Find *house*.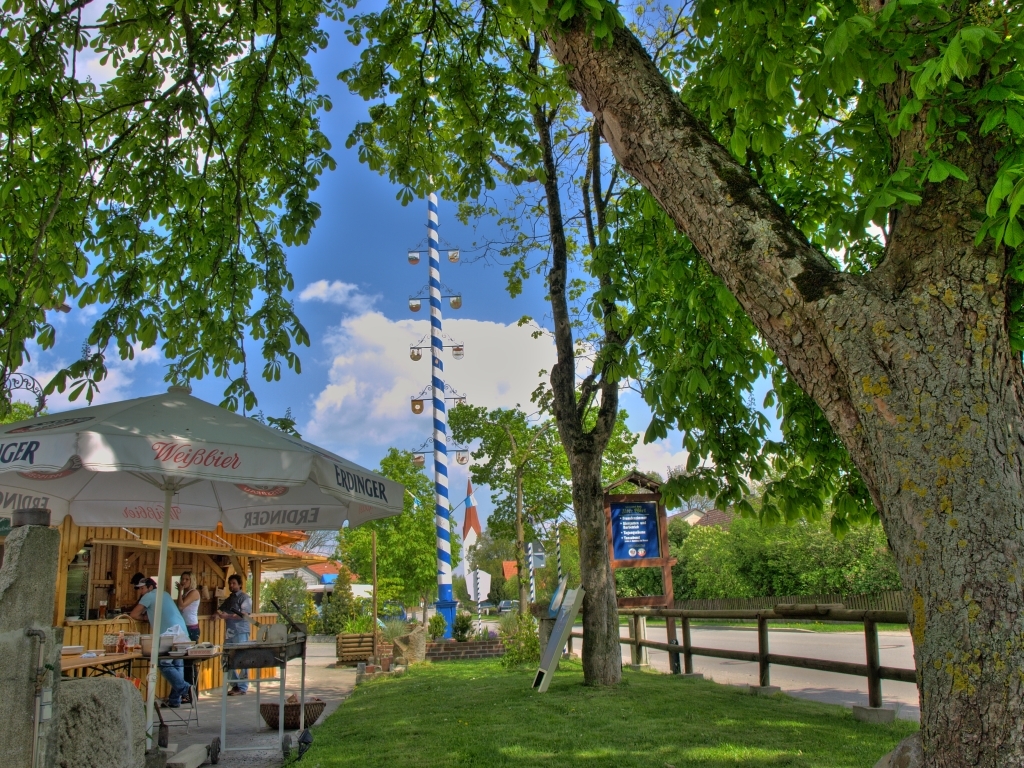
{"x1": 259, "y1": 547, "x2": 364, "y2": 587}.
